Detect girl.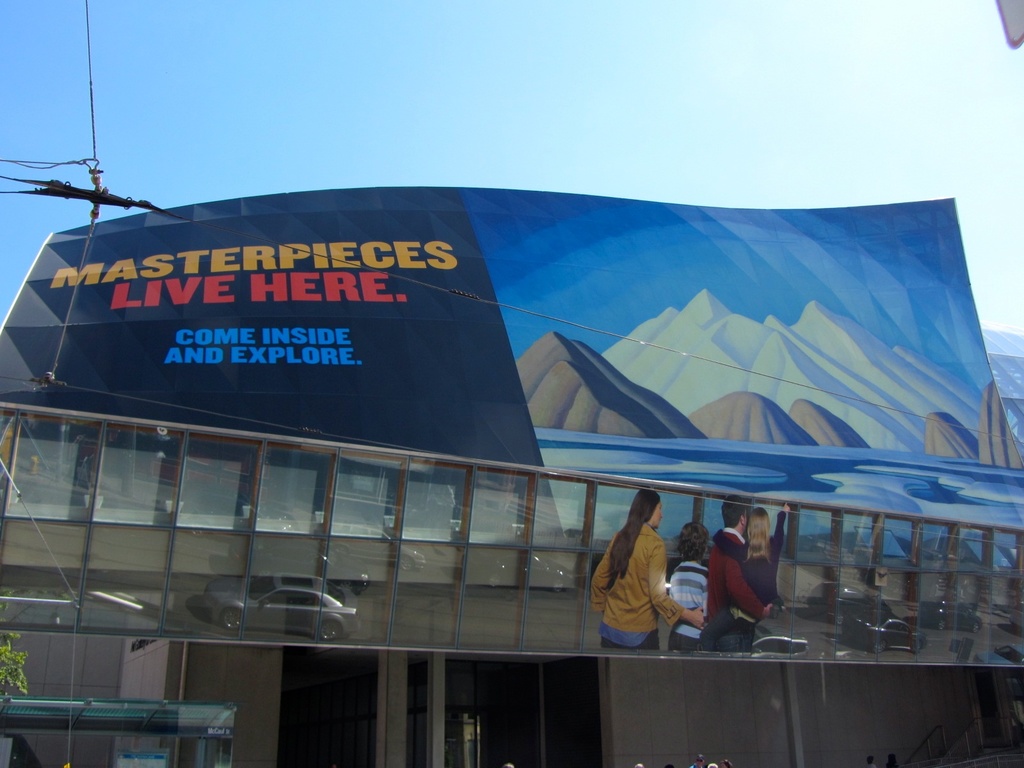
Detected at [x1=697, y1=502, x2=793, y2=653].
